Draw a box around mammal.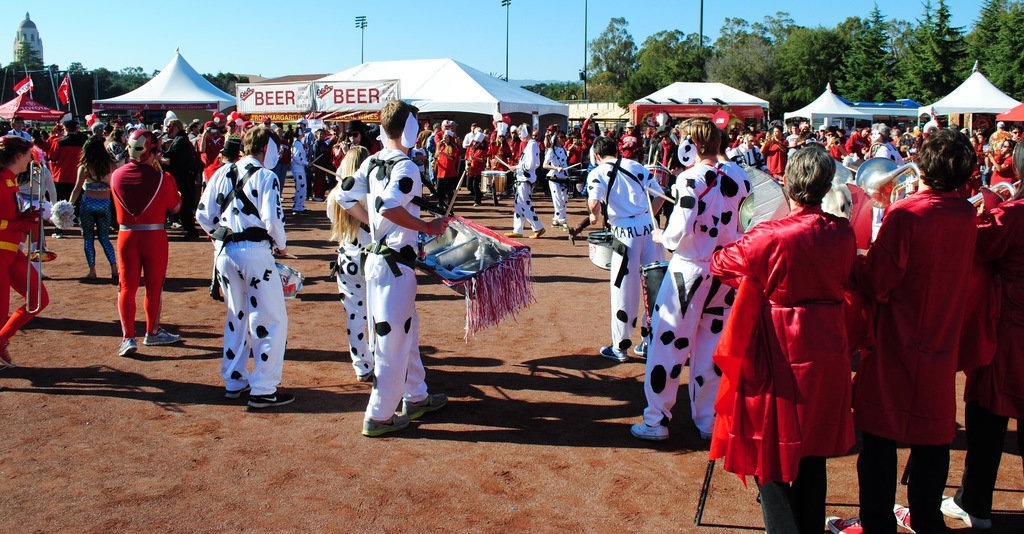
<bbox>330, 95, 452, 437</bbox>.
